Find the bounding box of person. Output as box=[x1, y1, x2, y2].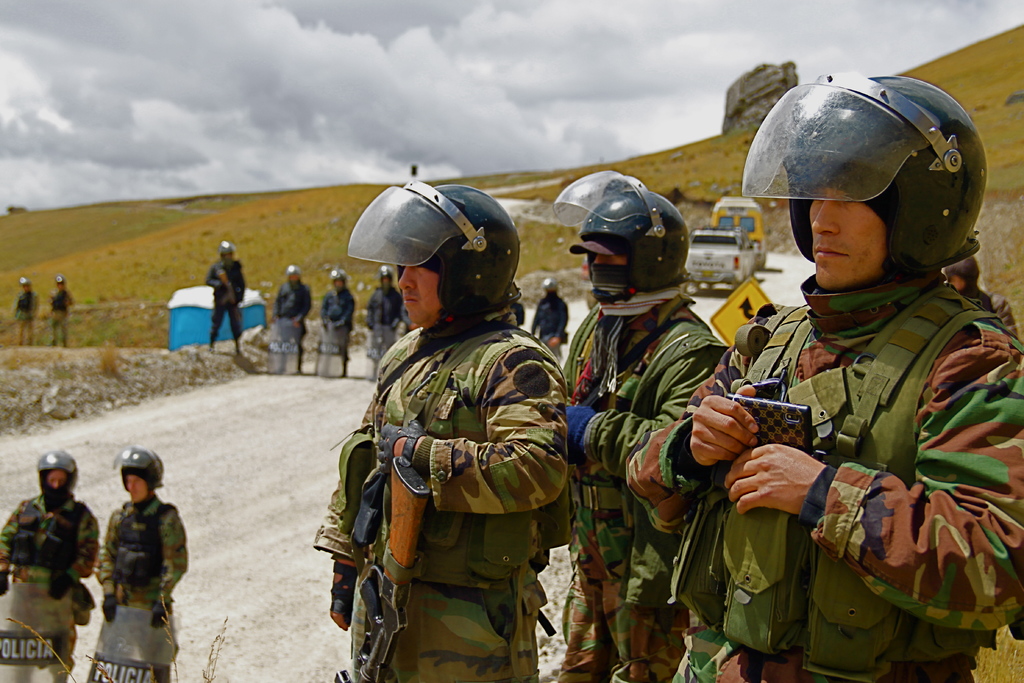
box=[0, 452, 100, 682].
